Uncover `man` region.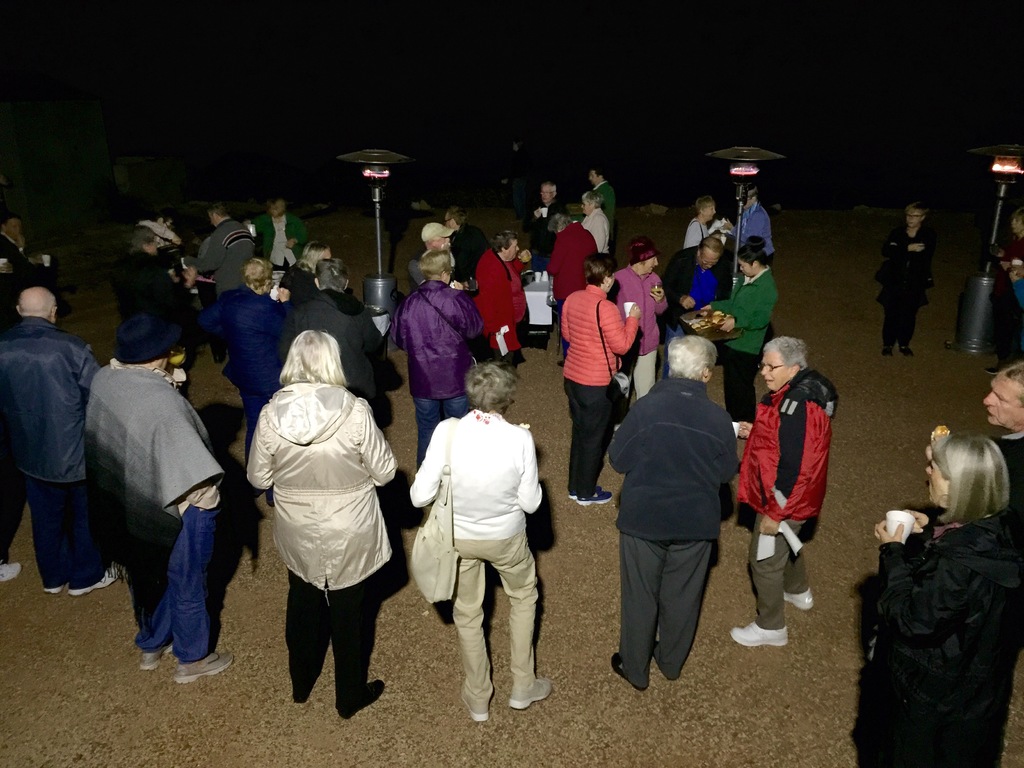
Uncovered: 83 321 231 684.
